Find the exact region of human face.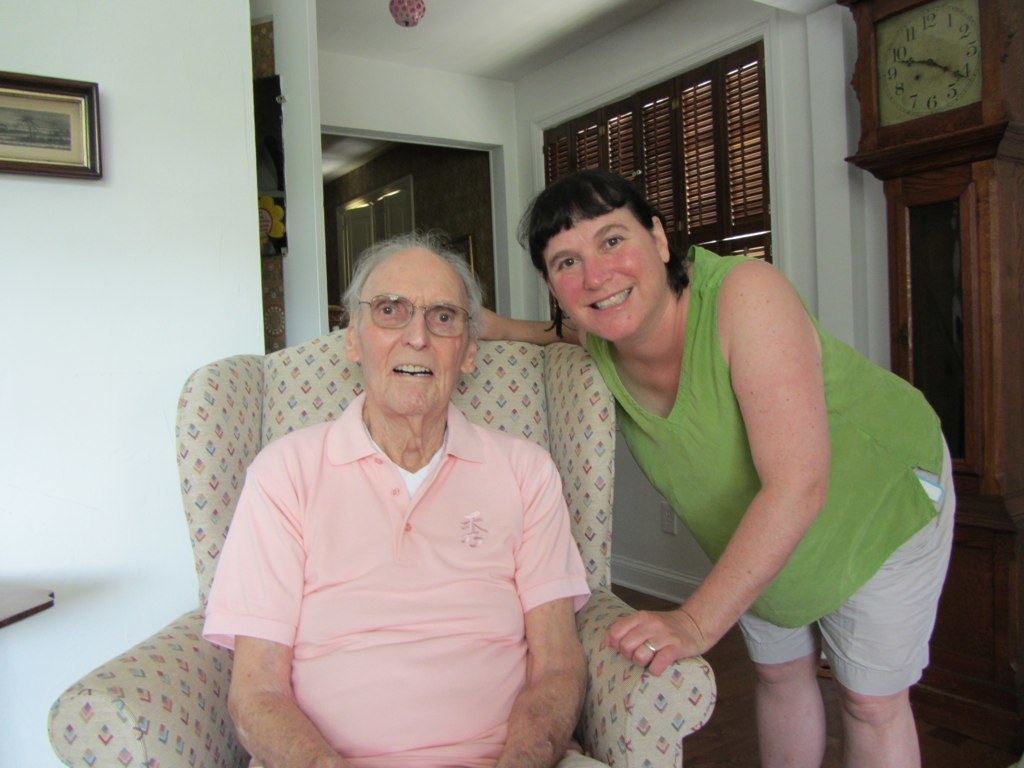
Exact region: bbox=(363, 258, 470, 413).
